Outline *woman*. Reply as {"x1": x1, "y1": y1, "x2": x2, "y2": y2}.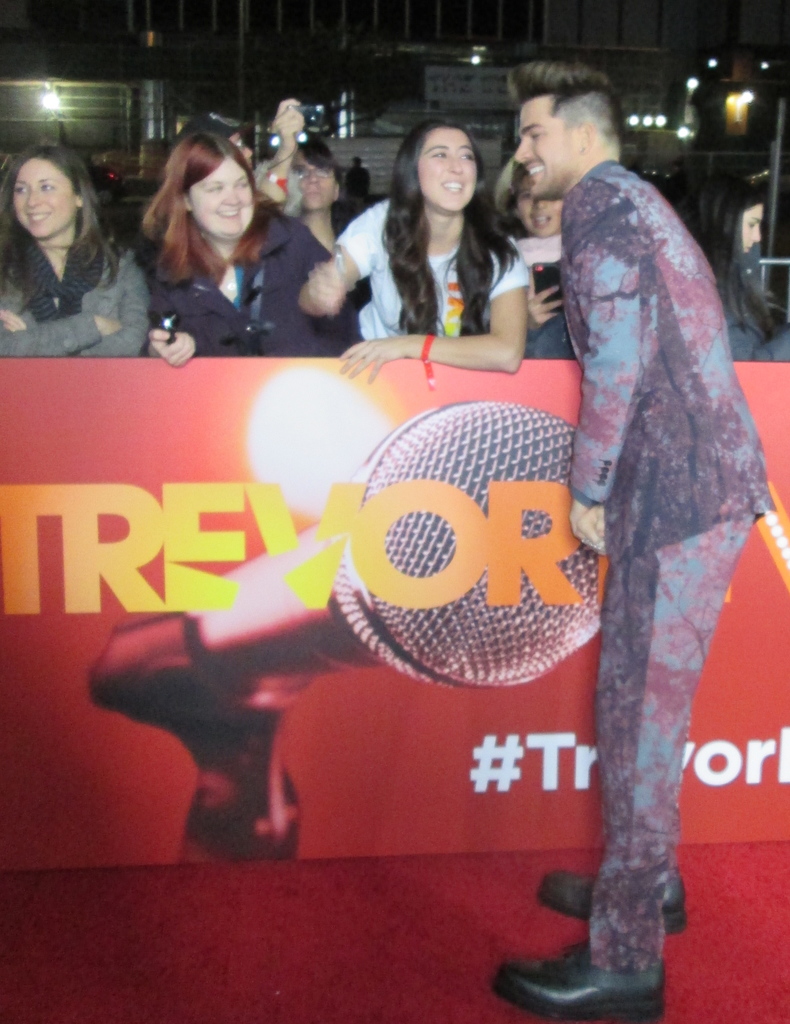
{"x1": 139, "y1": 127, "x2": 358, "y2": 361}.
